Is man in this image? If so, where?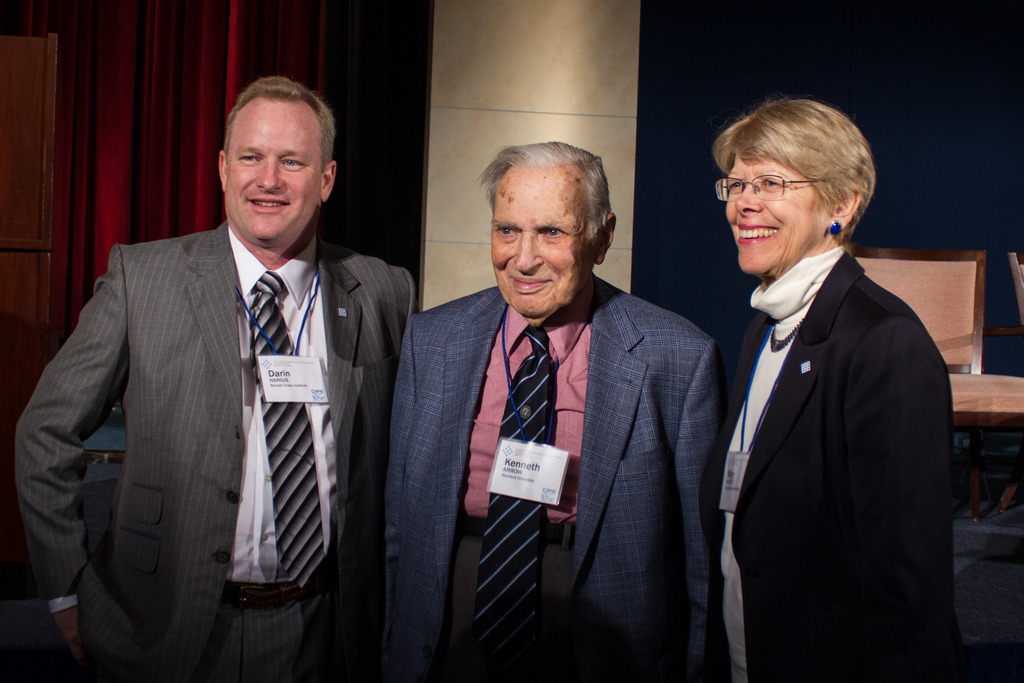
Yes, at select_region(31, 78, 422, 677).
